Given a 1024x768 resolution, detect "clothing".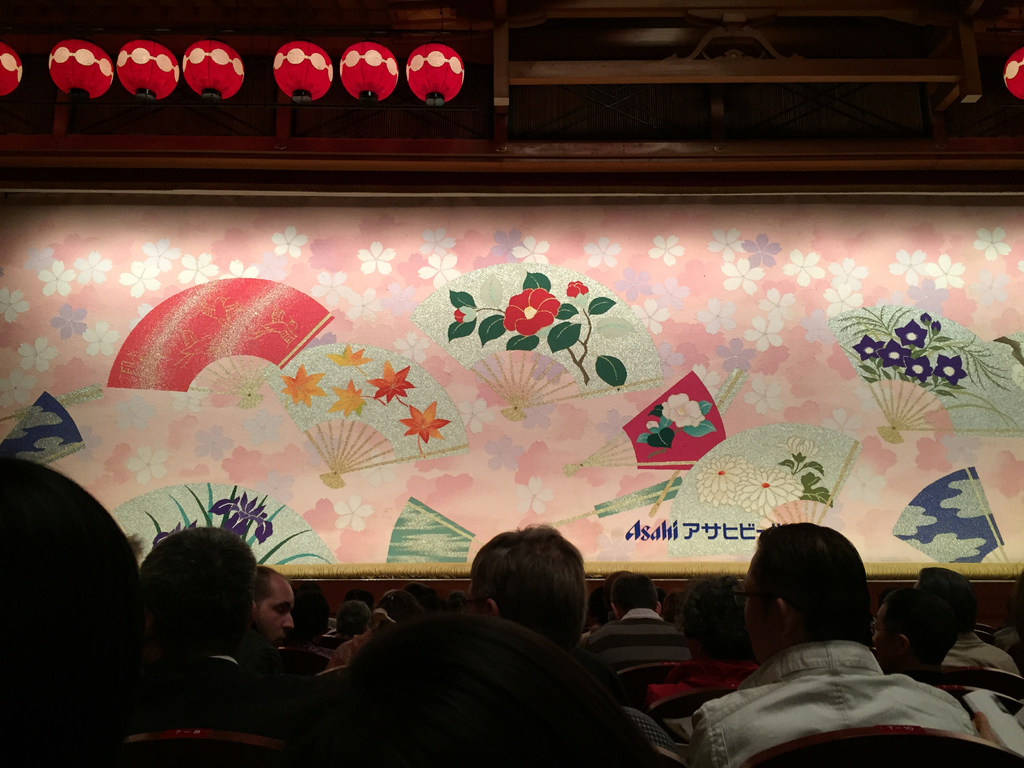
x1=620 y1=648 x2=758 y2=703.
